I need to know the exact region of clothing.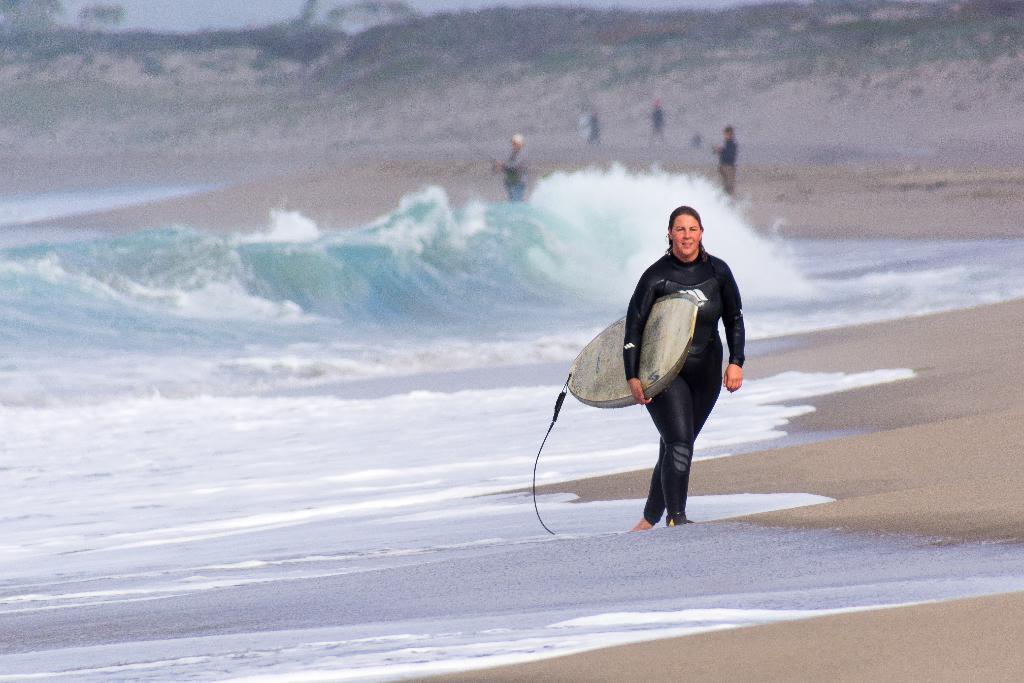
Region: BBox(626, 208, 748, 460).
